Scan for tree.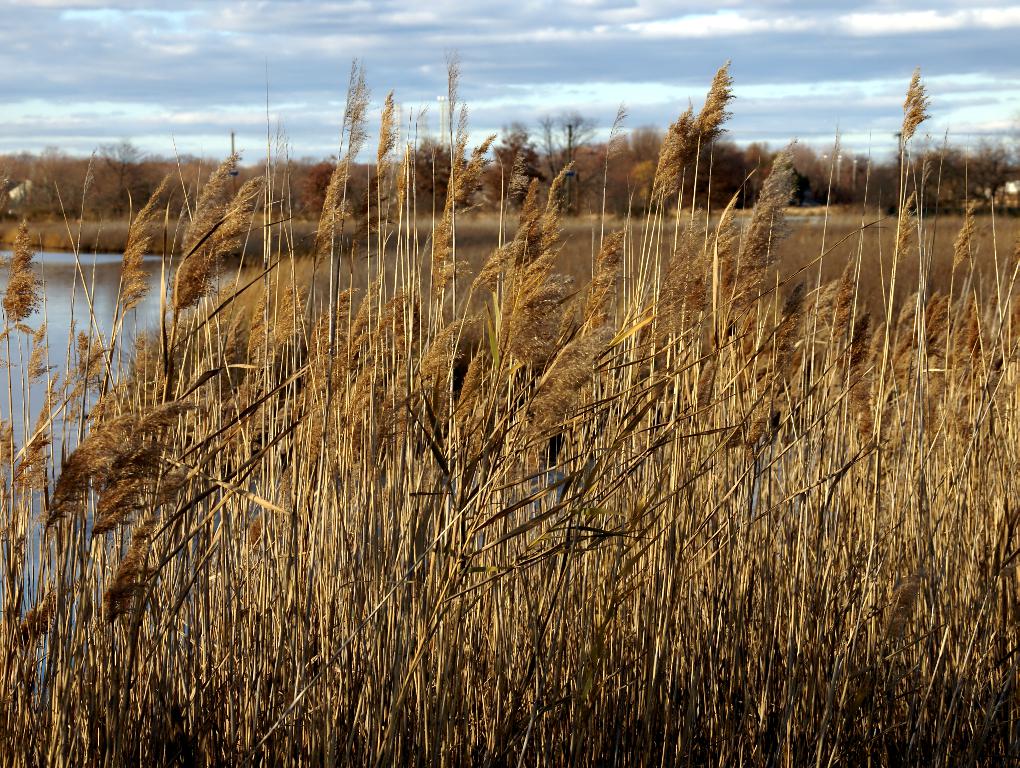
Scan result: rect(507, 149, 579, 218).
